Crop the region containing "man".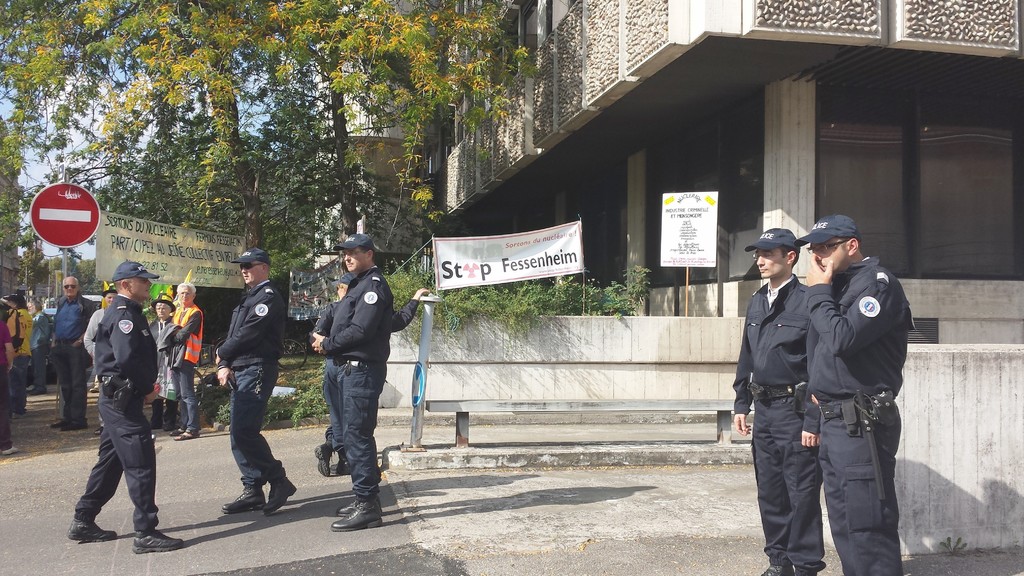
Crop region: region(47, 276, 97, 432).
